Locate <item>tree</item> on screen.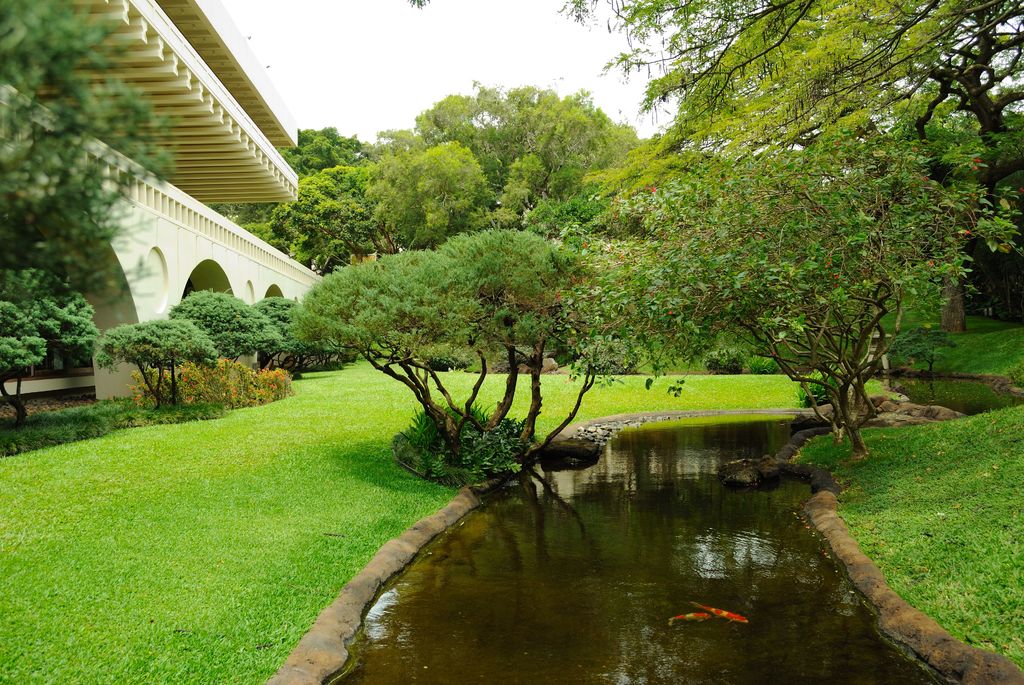
On screen at [553, 0, 1023, 274].
